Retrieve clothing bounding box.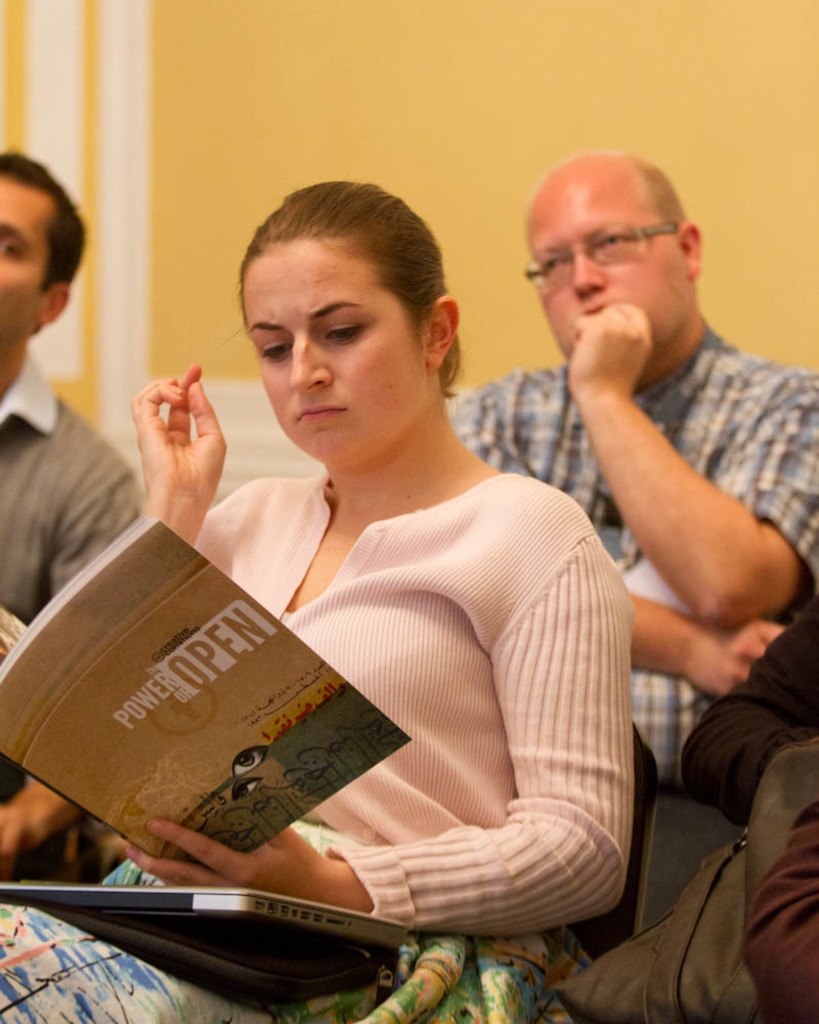
Bounding box: <region>0, 389, 135, 859</region>.
